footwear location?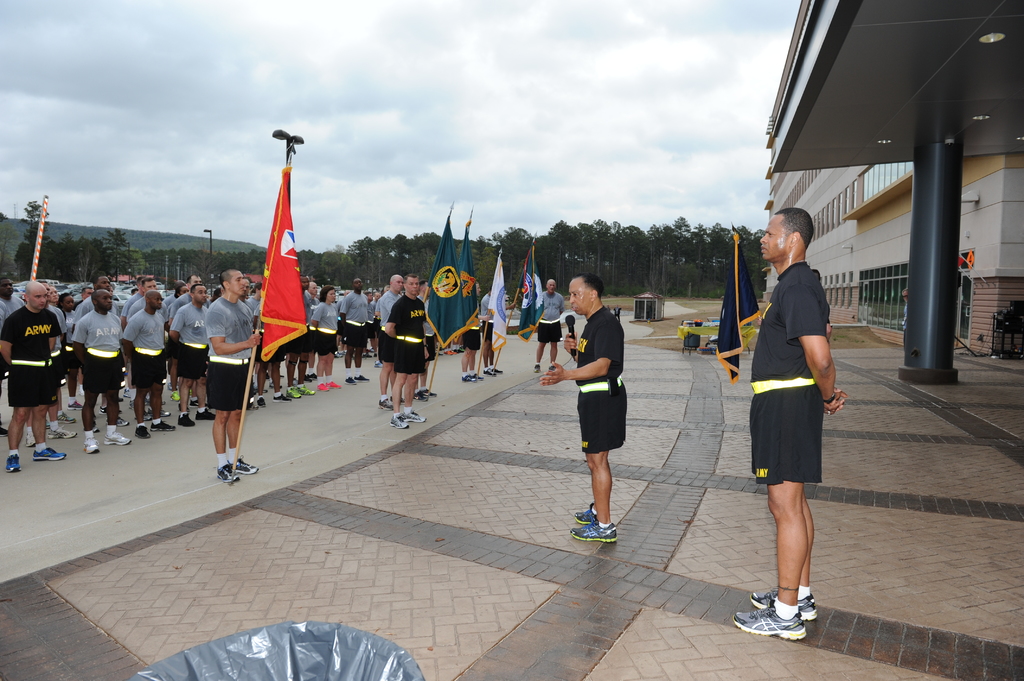
<bbox>247, 399, 257, 412</bbox>
